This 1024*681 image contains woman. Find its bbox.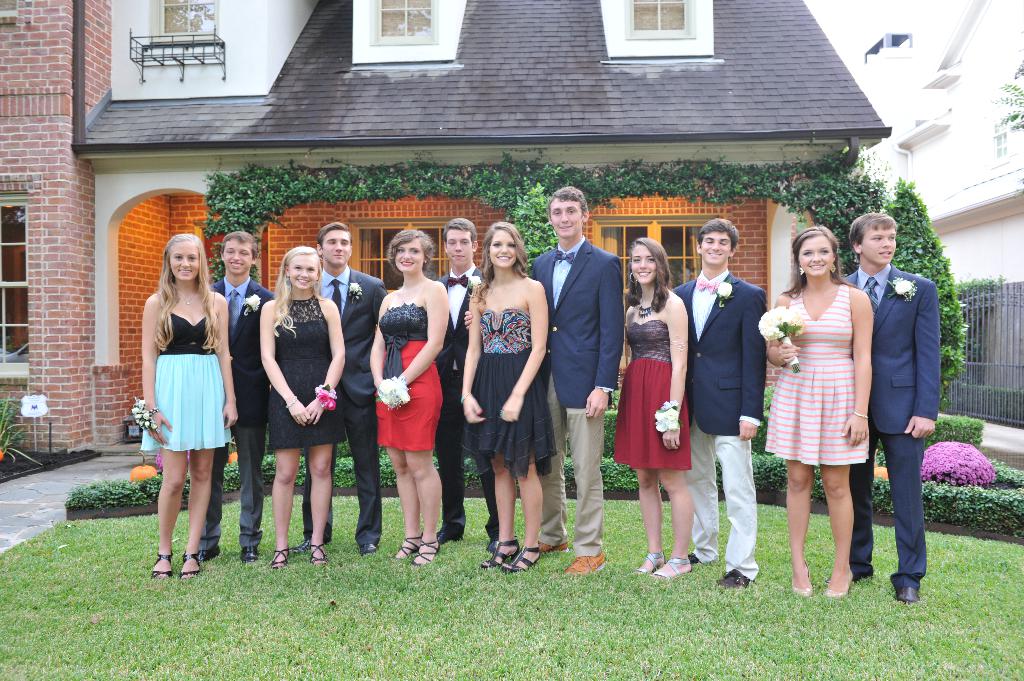
left=367, top=225, right=484, bottom=563.
